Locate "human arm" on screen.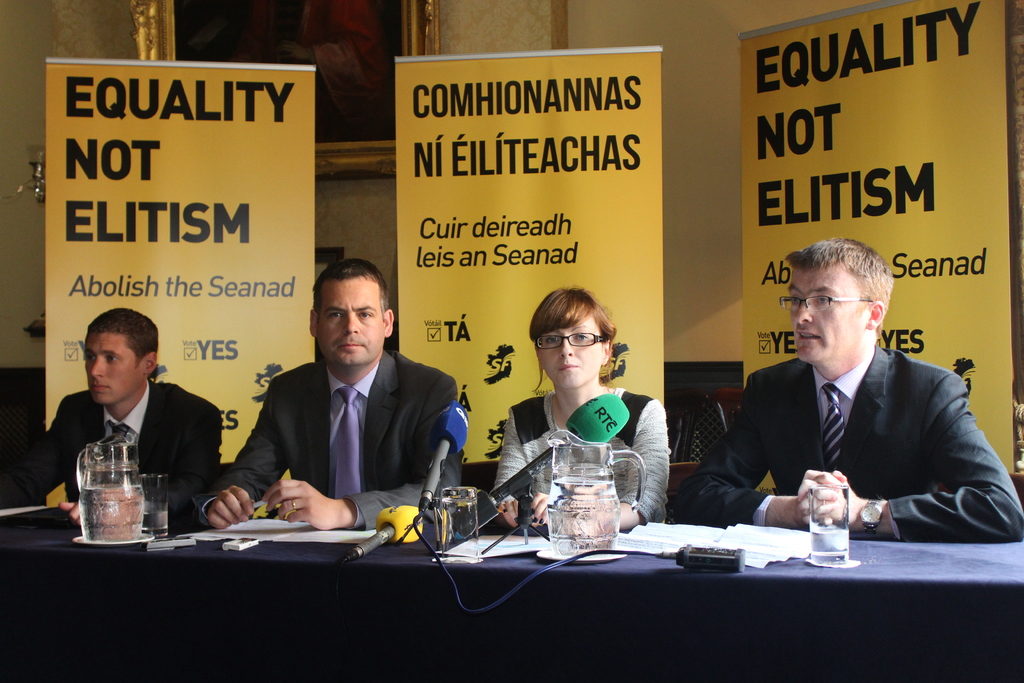
On screen at 196,397,285,536.
